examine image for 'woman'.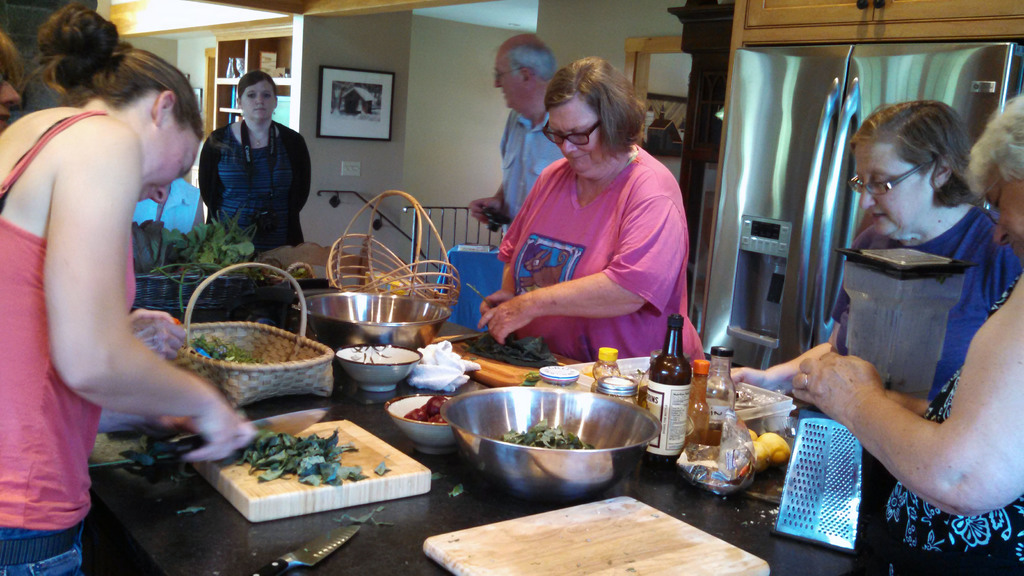
Examination result: (790,77,1023,575).
